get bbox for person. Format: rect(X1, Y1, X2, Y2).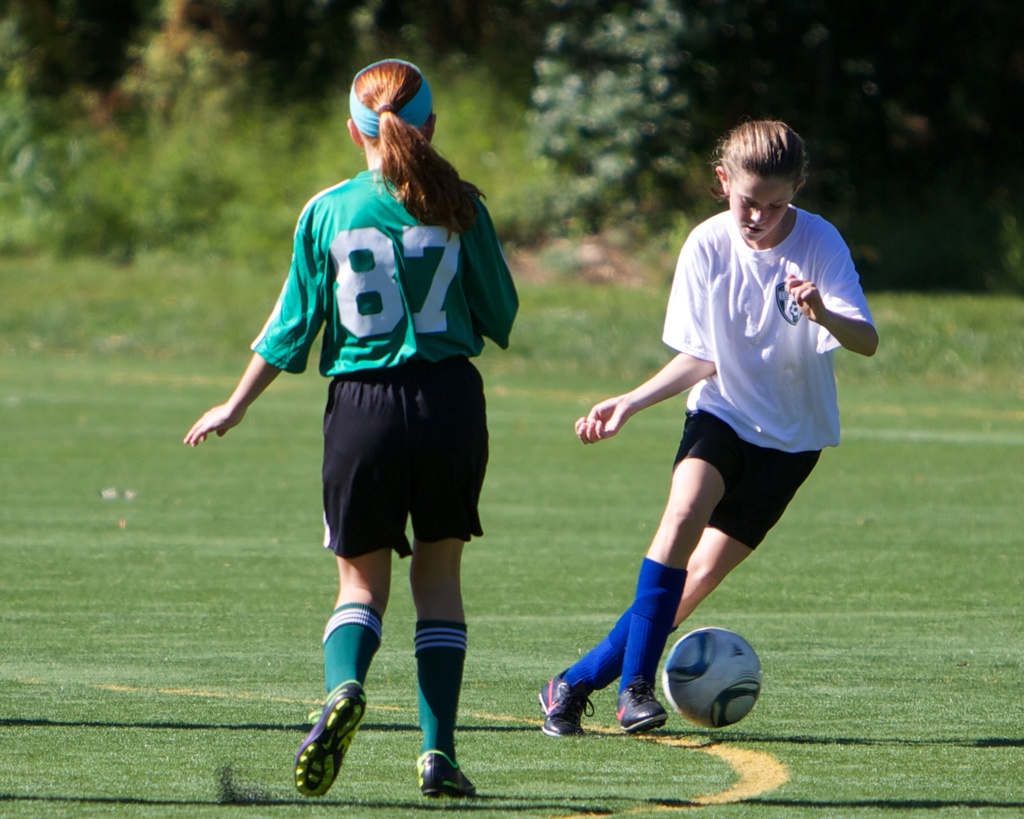
rect(535, 117, 880, 739).
